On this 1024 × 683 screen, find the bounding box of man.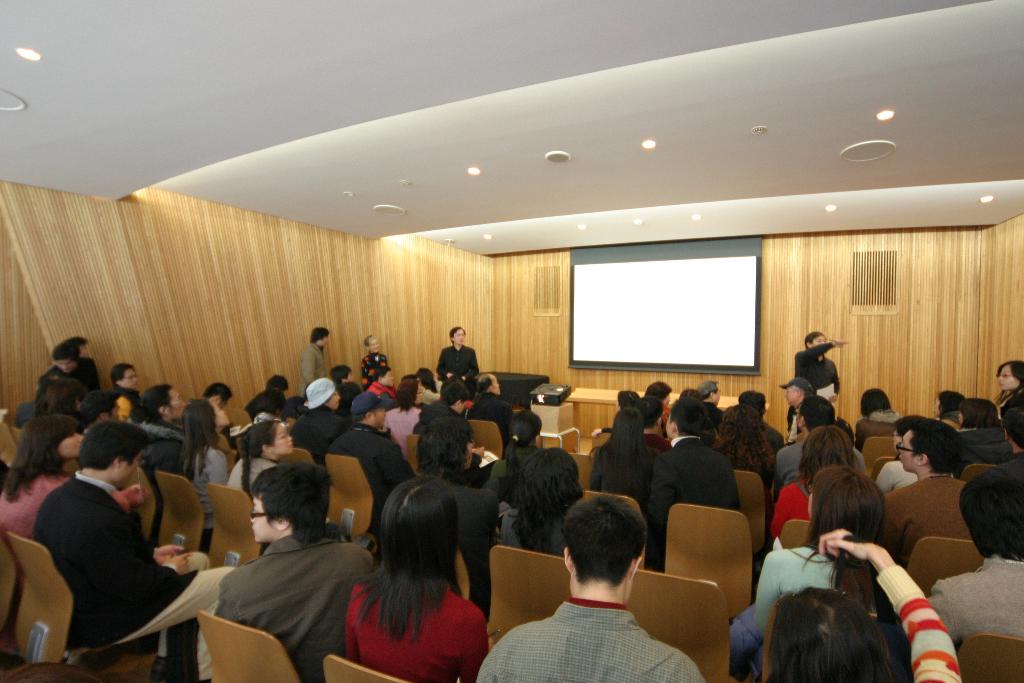
Bounding box: x1=778 y1=379 x2=813 y2=442.
